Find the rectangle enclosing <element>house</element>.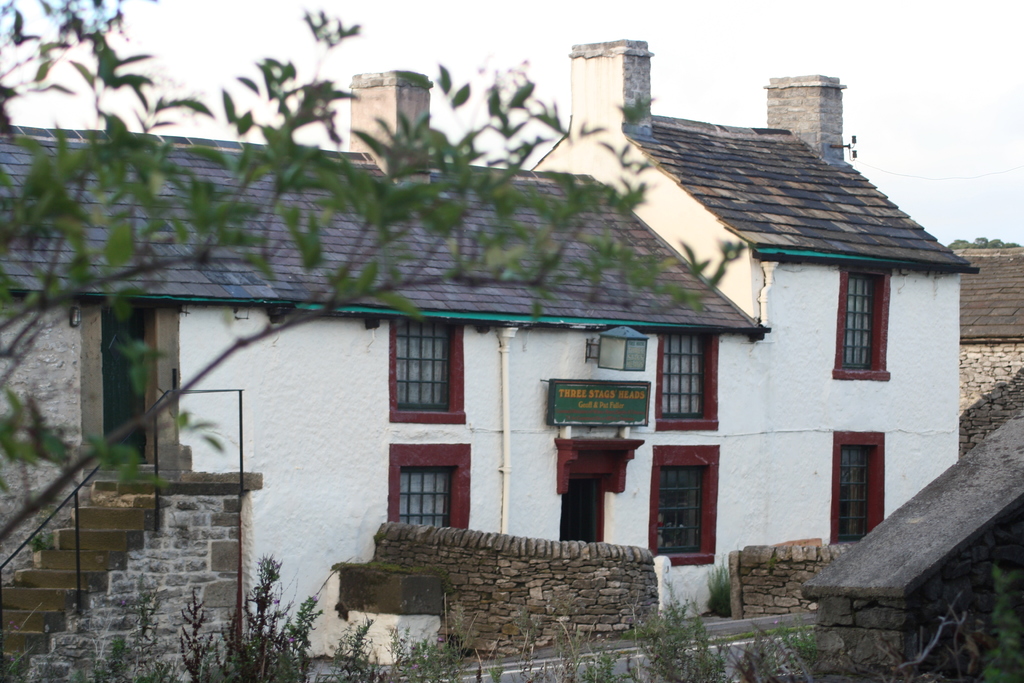
[1,38,979,682].
